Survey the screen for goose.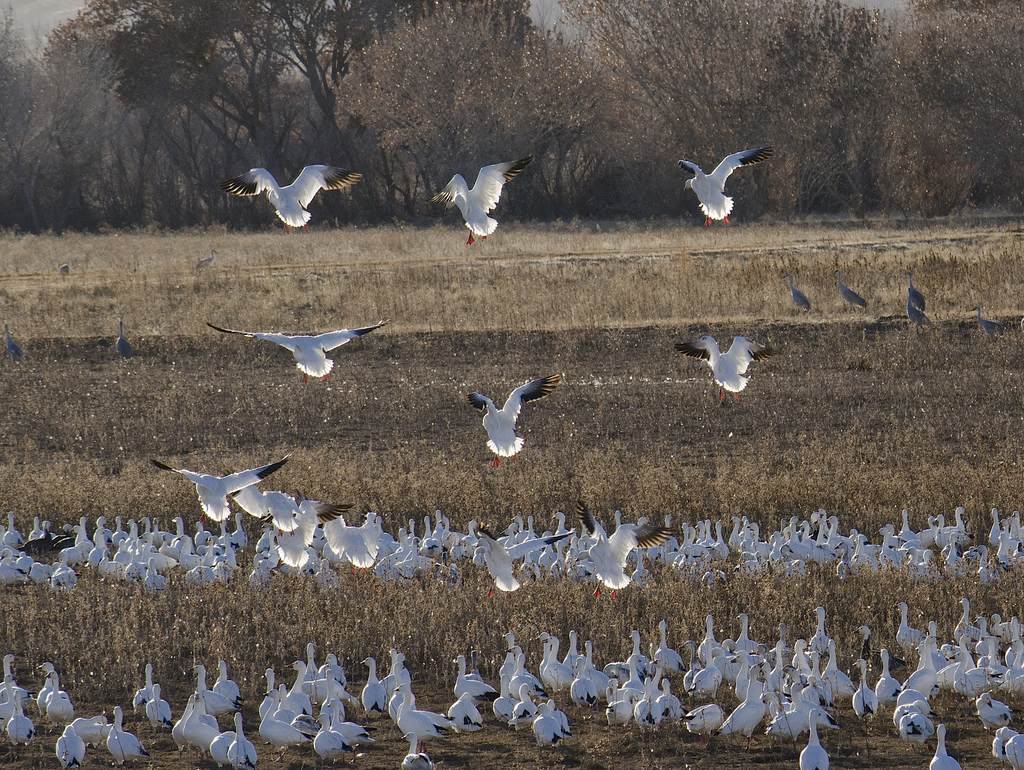
Survey found: <bbox>833, 268, 868, 315</bbox>.
